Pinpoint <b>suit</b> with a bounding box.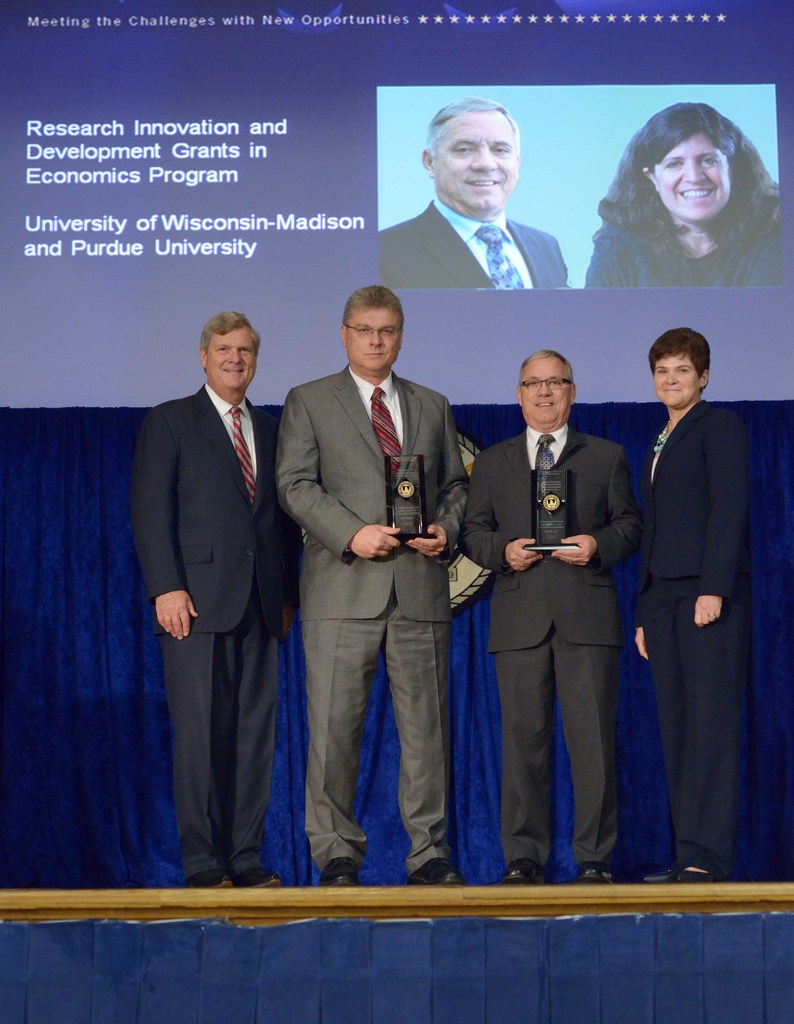
643,401,750,874.
